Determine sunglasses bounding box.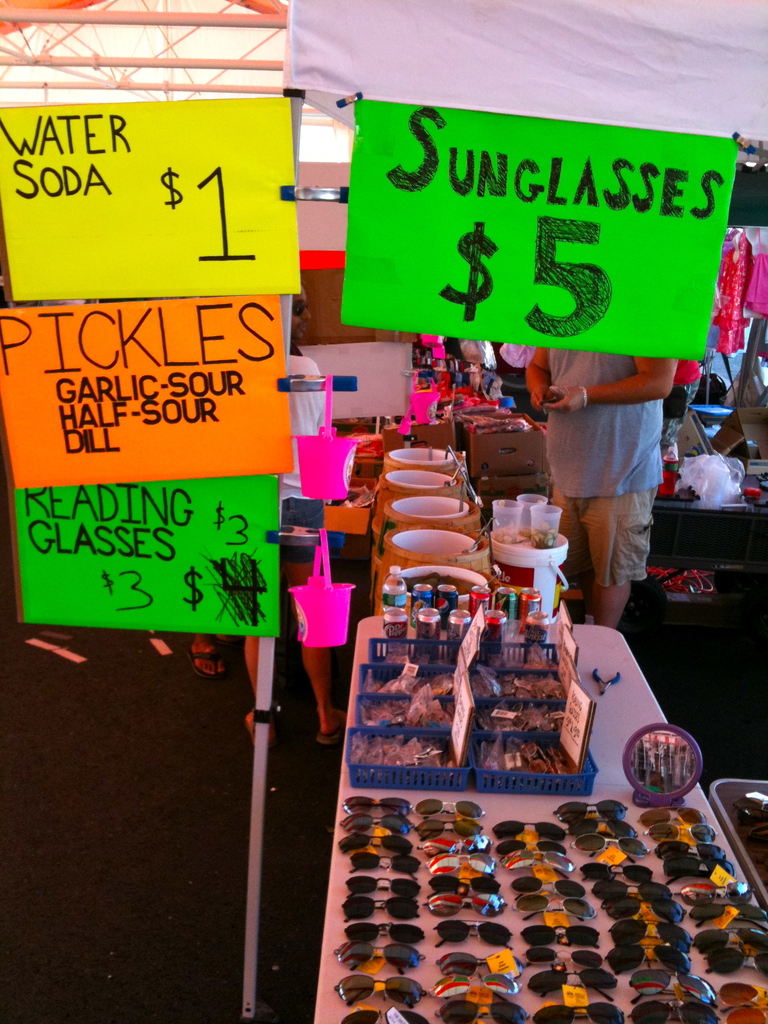
Determined: x1=575, y1=860, x2=654, y2=883.
